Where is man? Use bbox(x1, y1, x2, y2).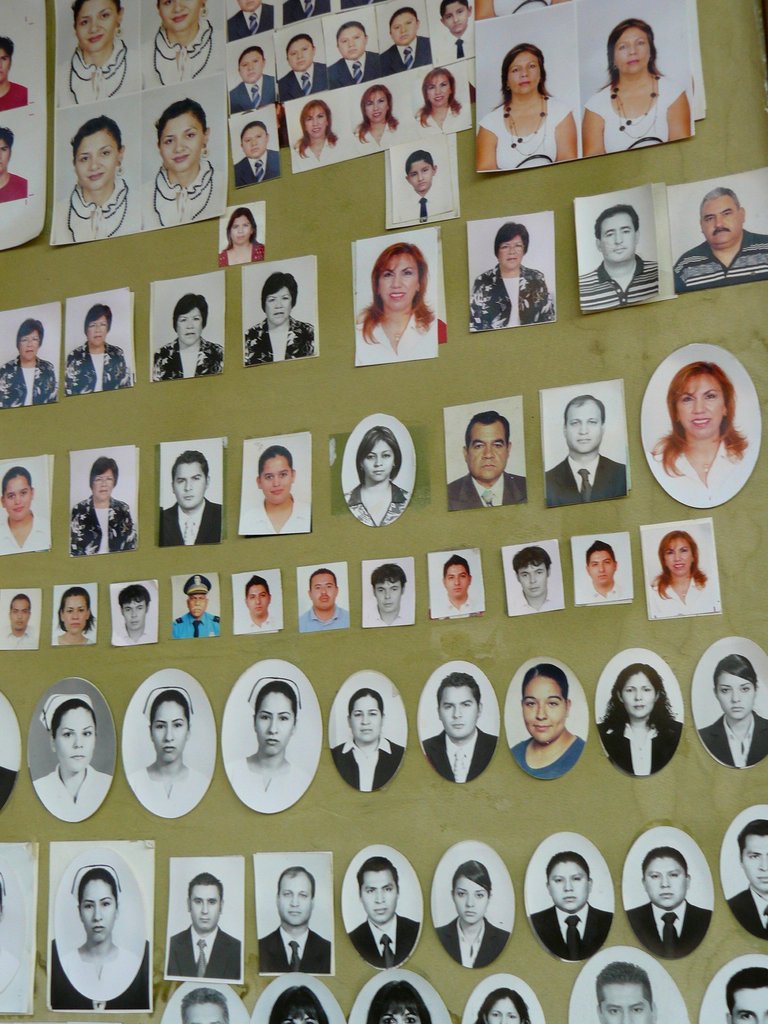
bbox(231, 45, 278, 107).
